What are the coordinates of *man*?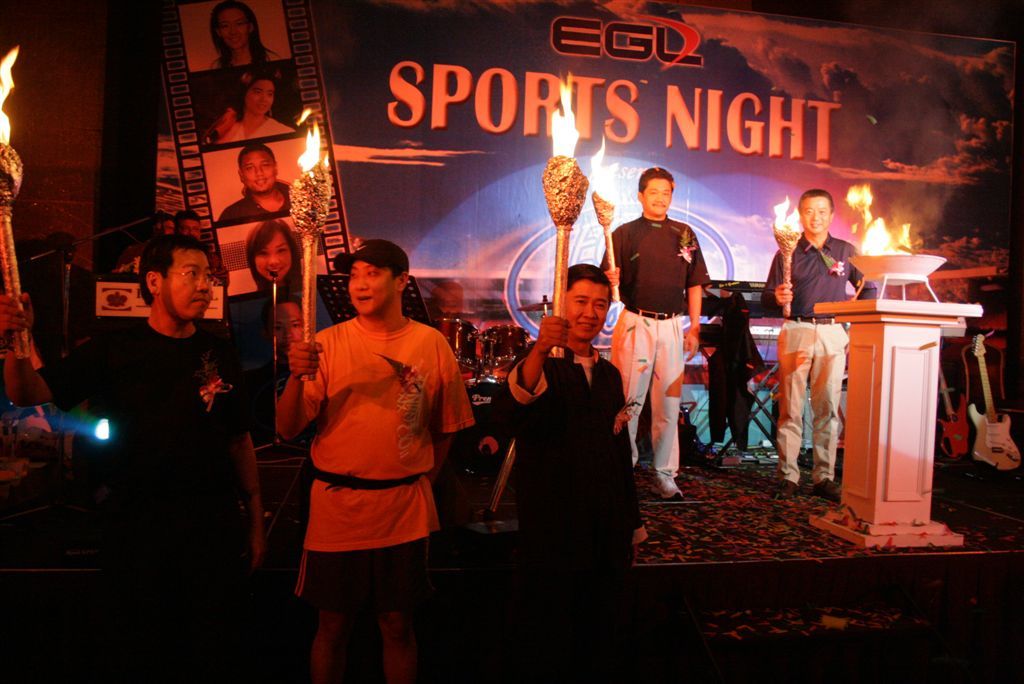
219,144,293,228.
